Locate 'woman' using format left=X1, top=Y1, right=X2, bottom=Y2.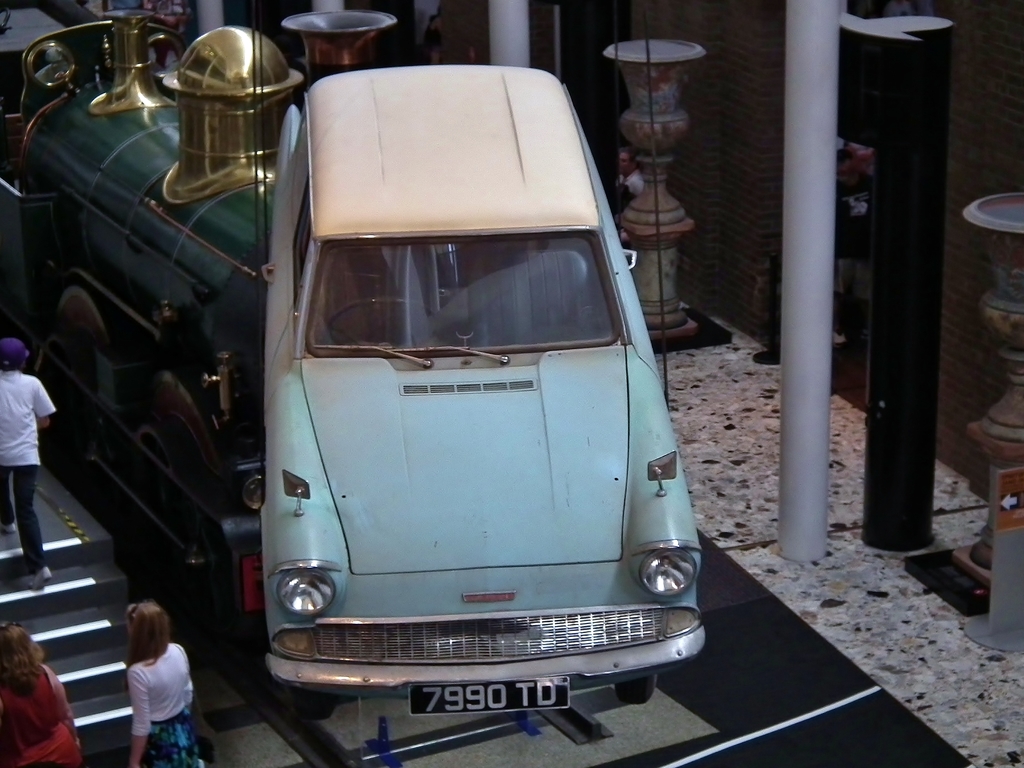
left=0, top=621, right=86, bottom=767.
